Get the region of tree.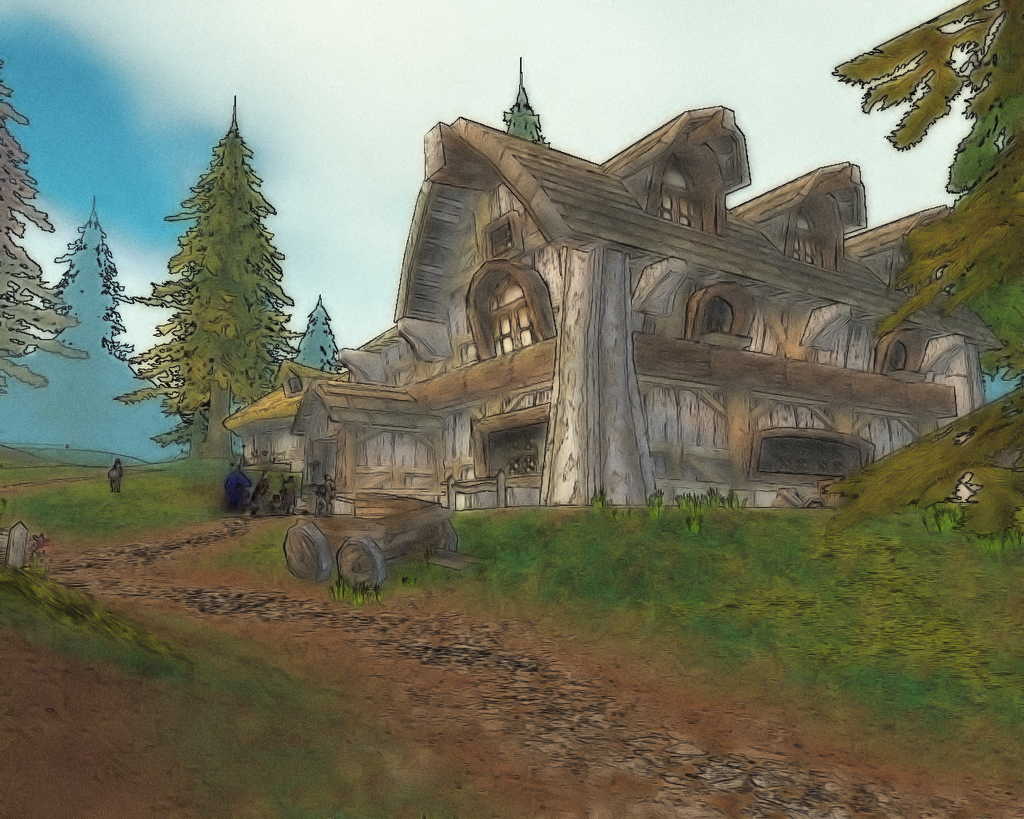
left=831, top=184, right=1023, bottom=541.
